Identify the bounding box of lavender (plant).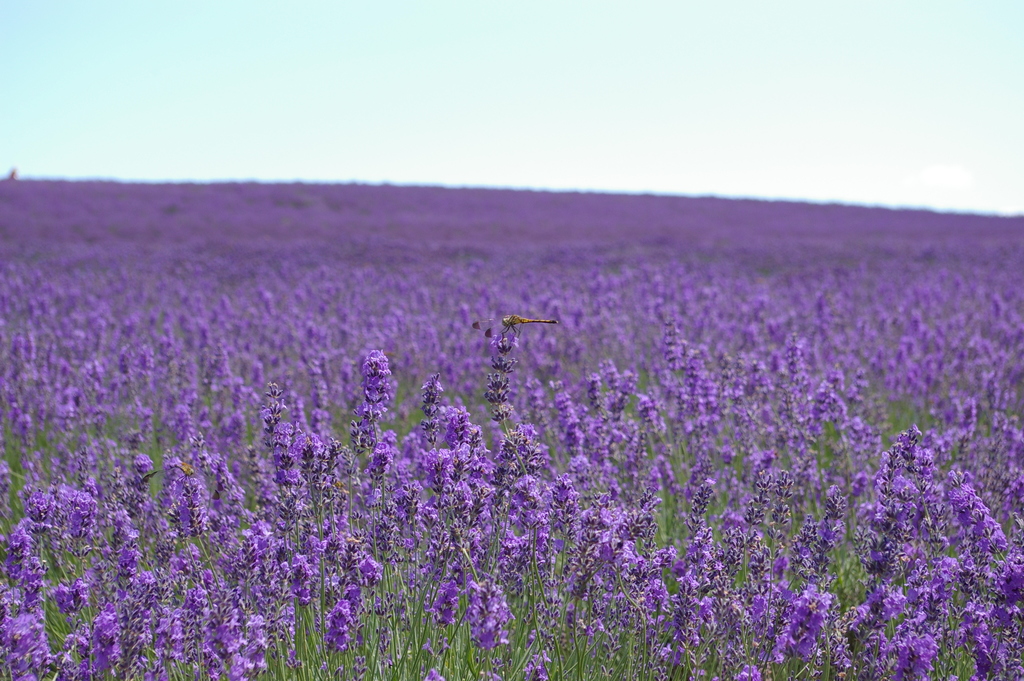
<bbox>115, 508, 138, 567</bbox>.
